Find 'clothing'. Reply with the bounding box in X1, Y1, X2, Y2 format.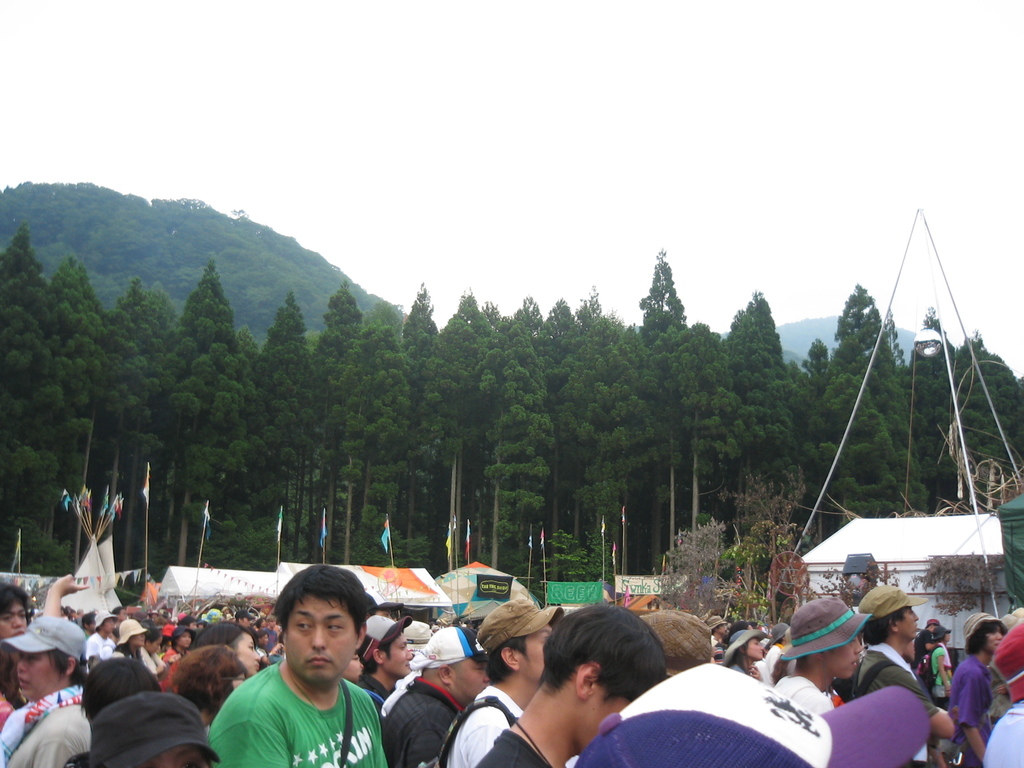
89, 625, 120, 660.
